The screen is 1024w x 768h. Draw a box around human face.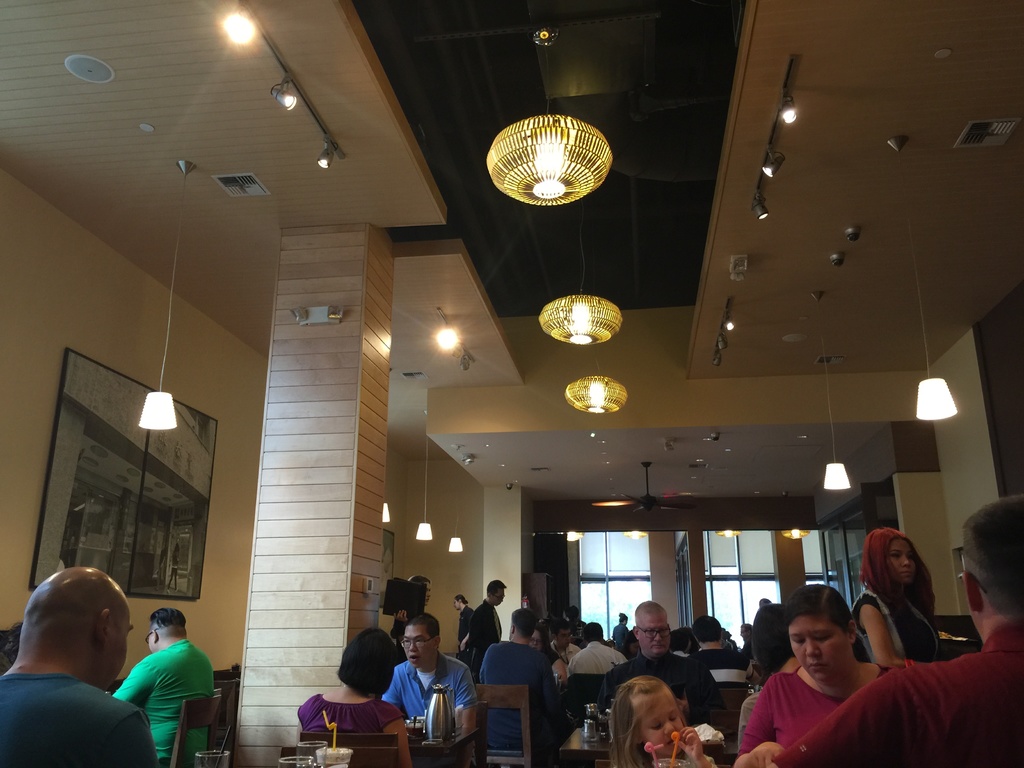
box(529, 627, 545, 653).
